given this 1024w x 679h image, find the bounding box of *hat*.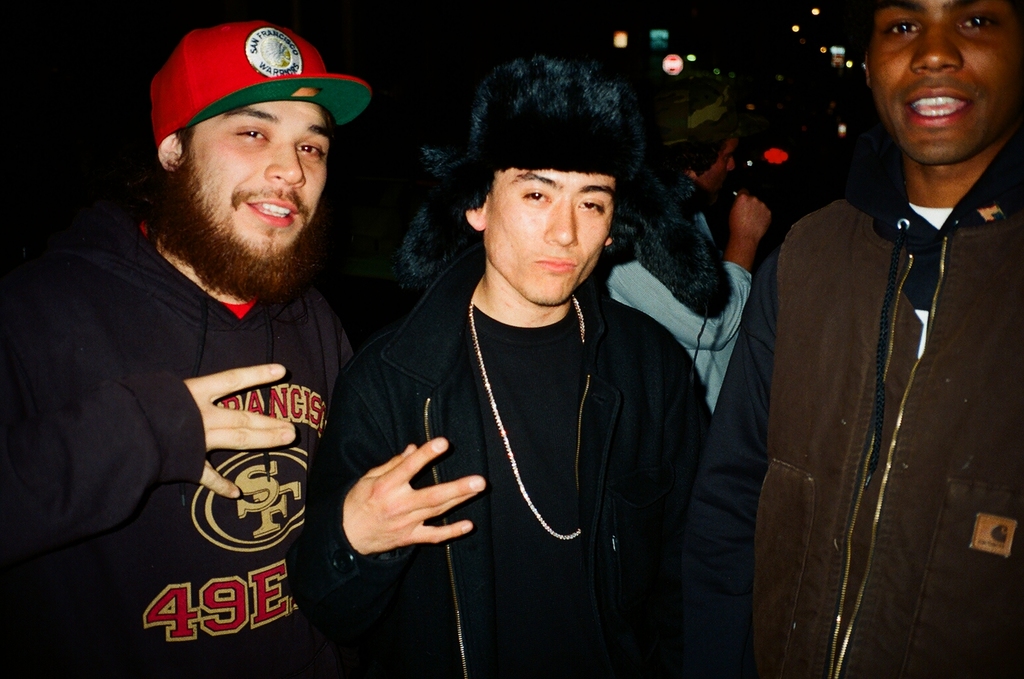
crop(149, 19, 365, 153).
